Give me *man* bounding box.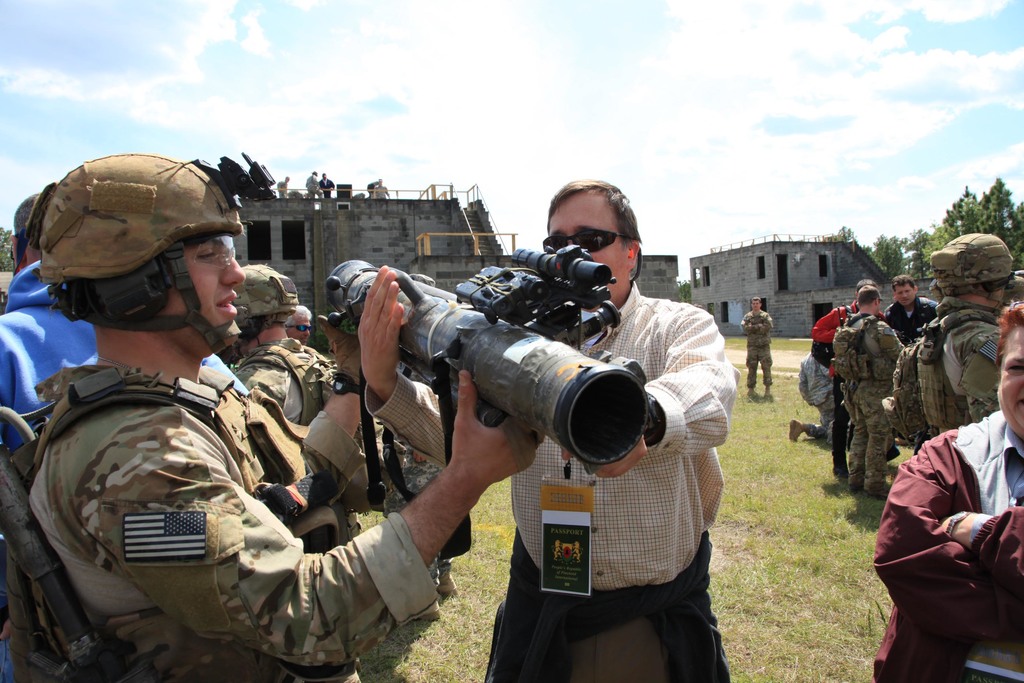
detection(870, 297, 1023, 682).
